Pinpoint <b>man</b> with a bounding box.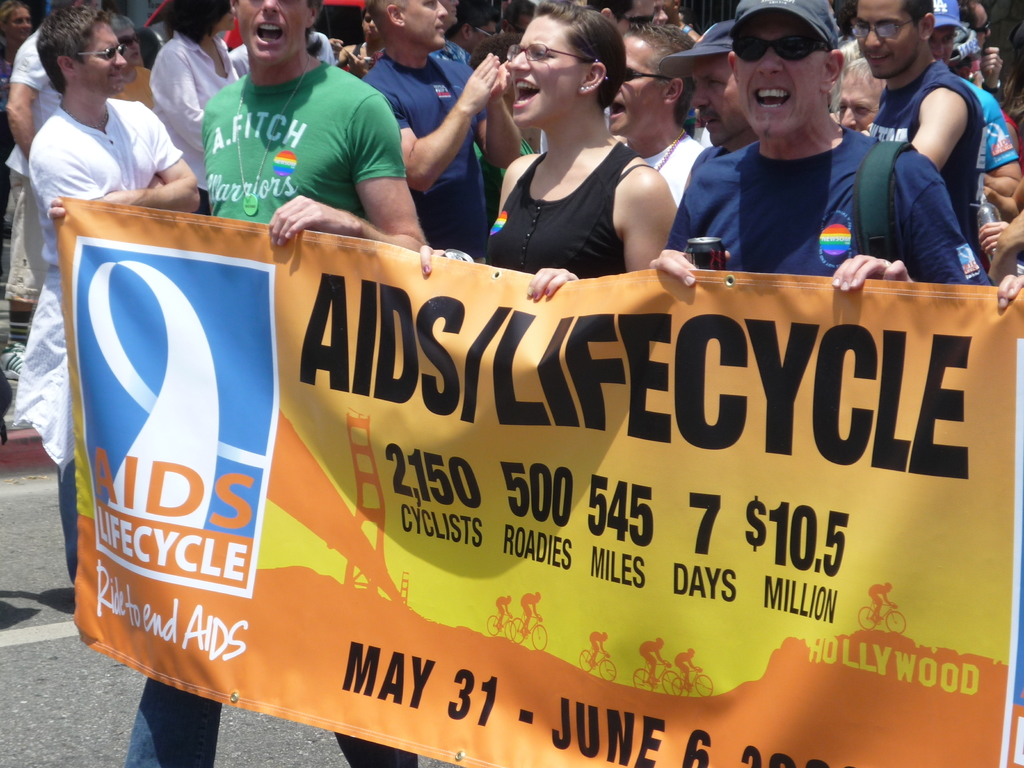
586, 0, 652, 36.
